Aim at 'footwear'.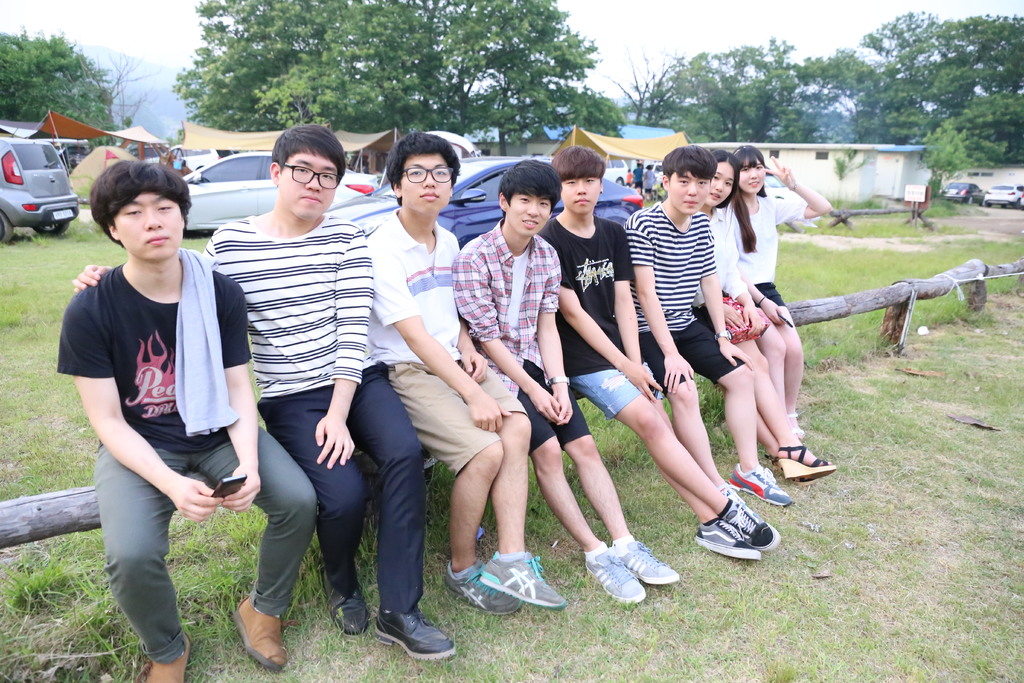
Aimed at x1=693 y1=523 x2=760 y2=562.
